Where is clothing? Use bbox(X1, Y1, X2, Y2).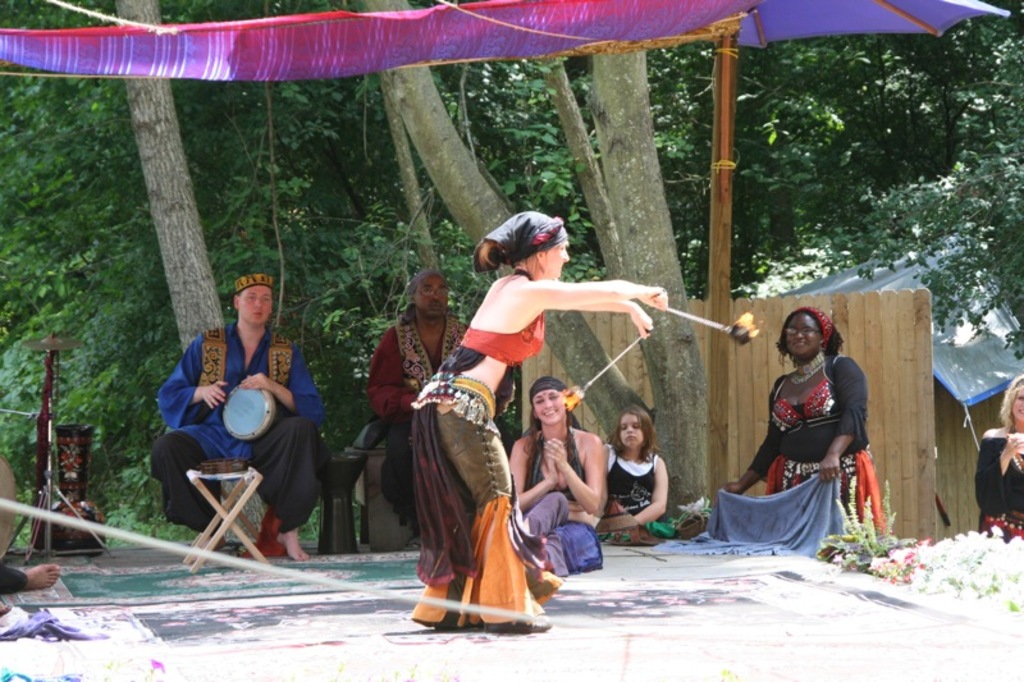
bbox(513, 426, 603, 578).
